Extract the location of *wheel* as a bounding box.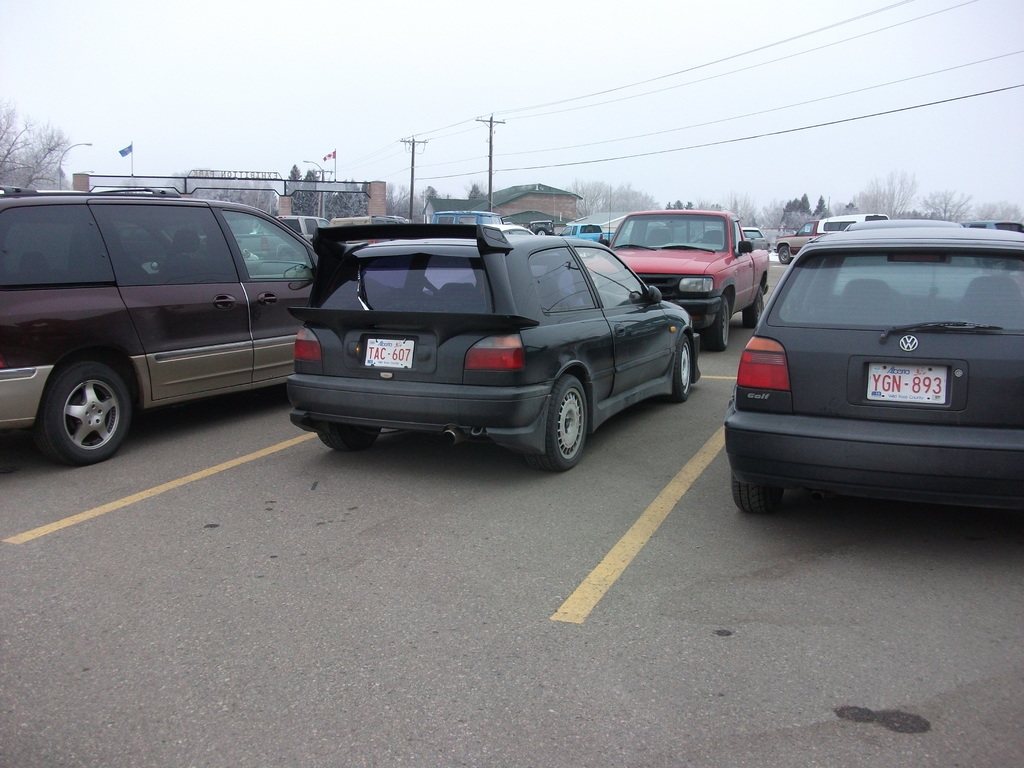
box(34, 364, 129, 465).
